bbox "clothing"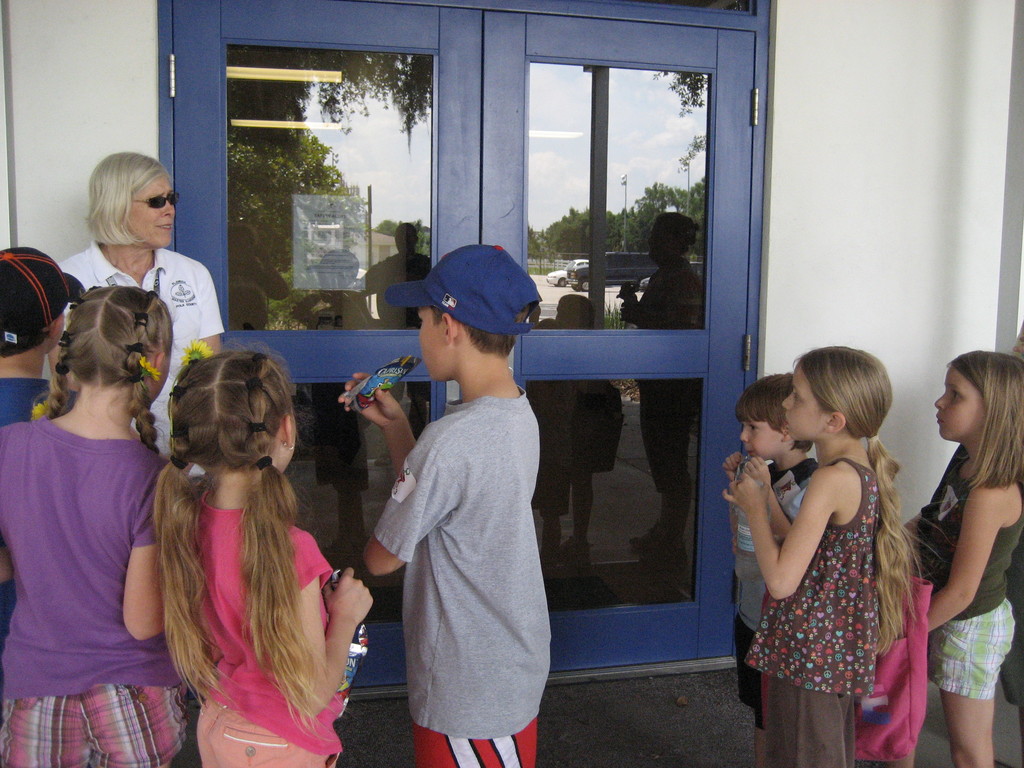
crop(634, 259, 703, 486)
